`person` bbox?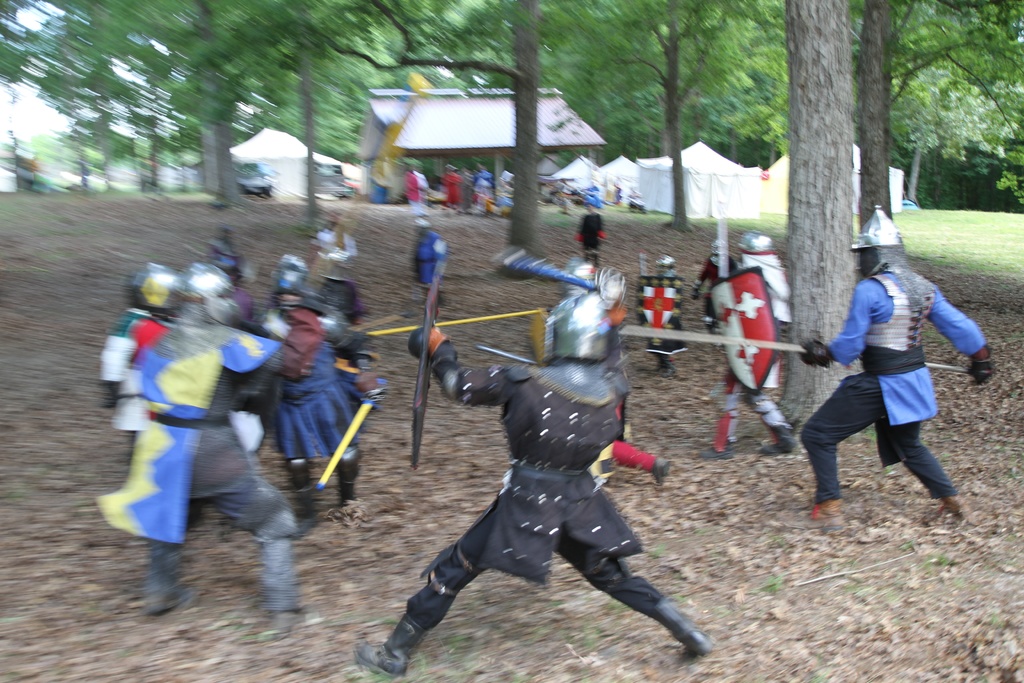
l=406, t=217, r=451, b=324
